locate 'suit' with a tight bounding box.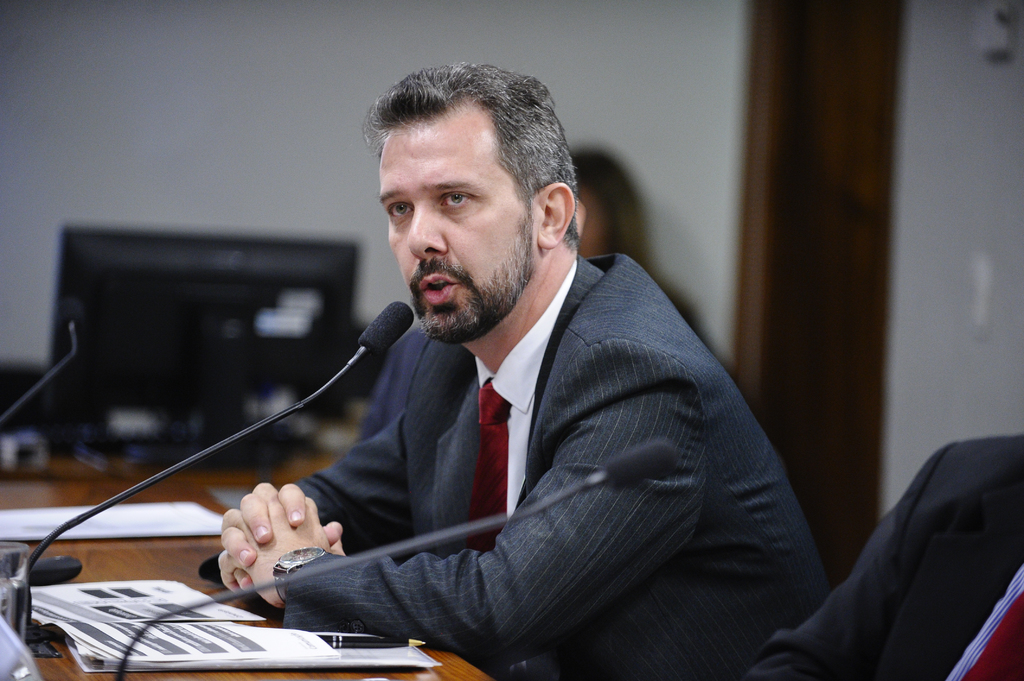
x1=256, y1=195, x2=806, y2=672.
